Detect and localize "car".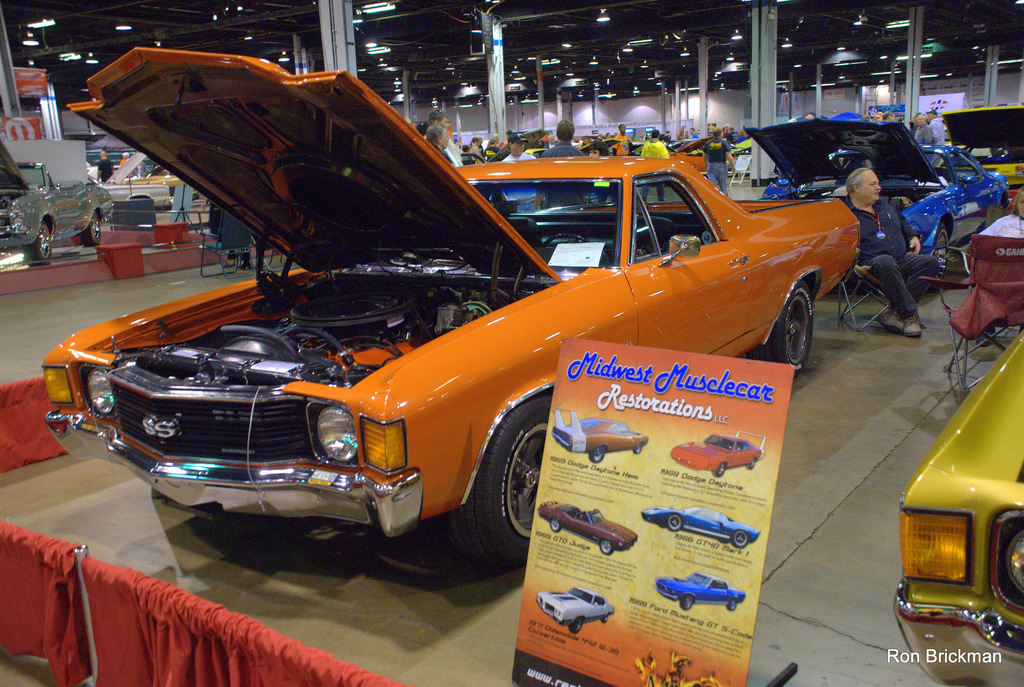
Localized at bbox=(641, 505, 764, 548).
